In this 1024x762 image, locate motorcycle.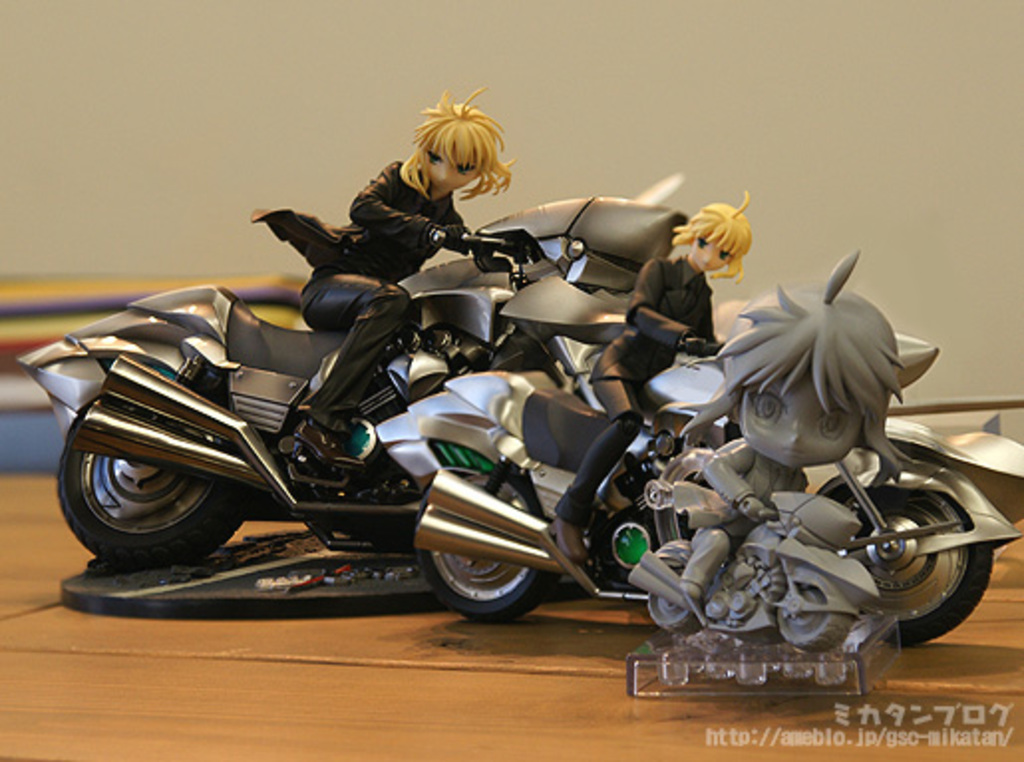
Bounding box: (24,193,694,571).
